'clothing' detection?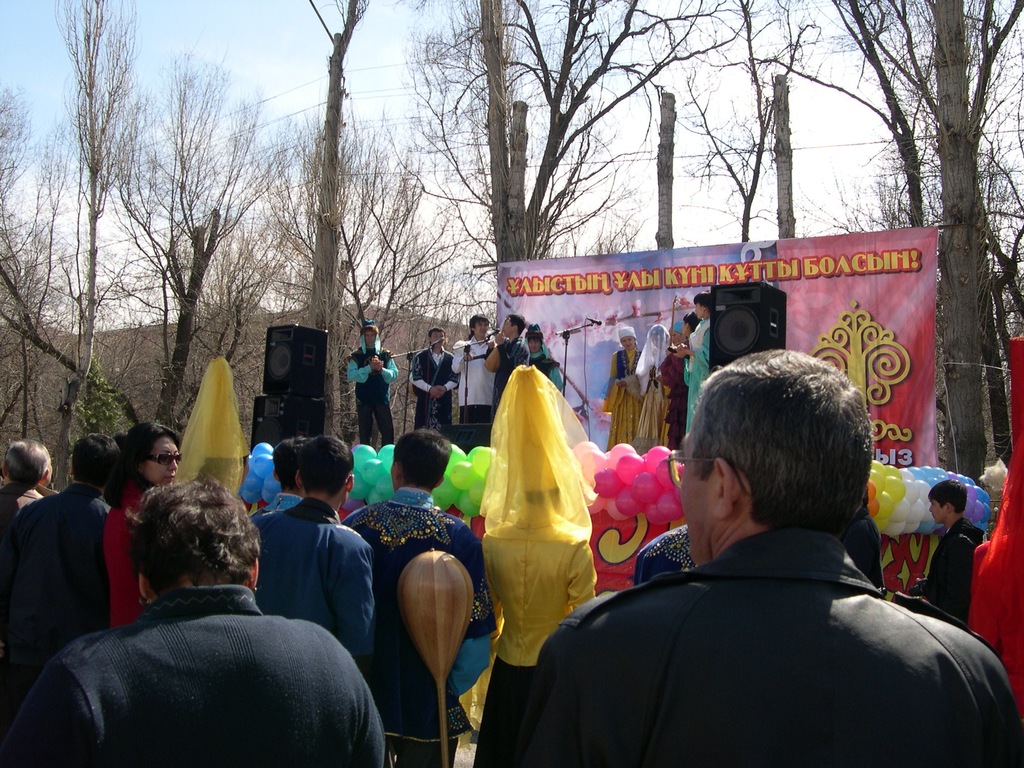
(x1=515, y1=342, x2=570, y2=390)
